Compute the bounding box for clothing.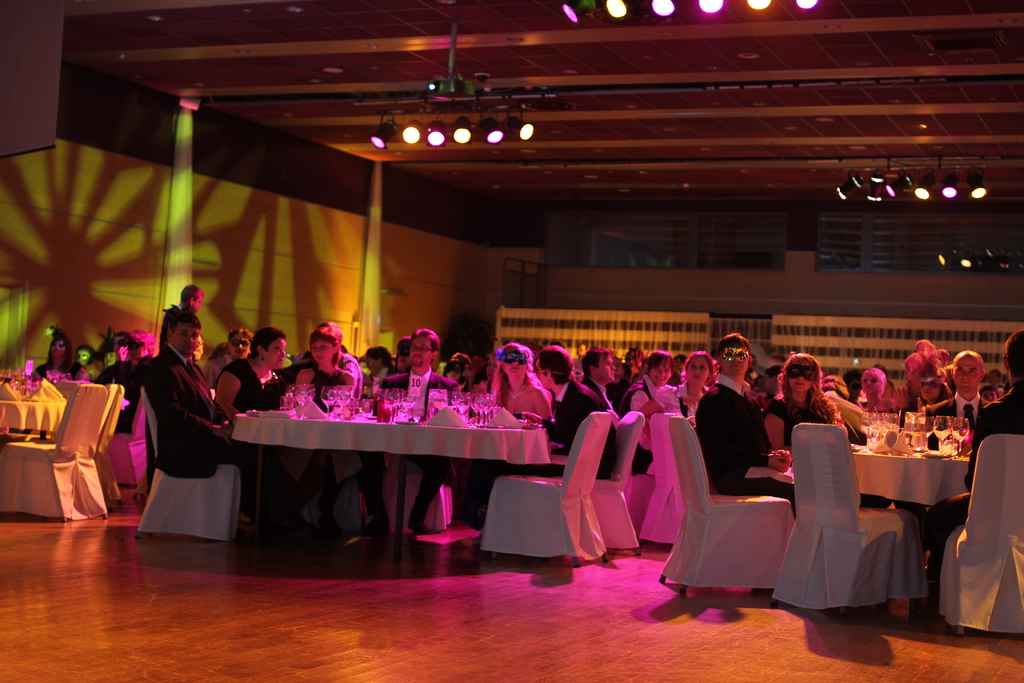
select_region(285, 352, 363, 404).
